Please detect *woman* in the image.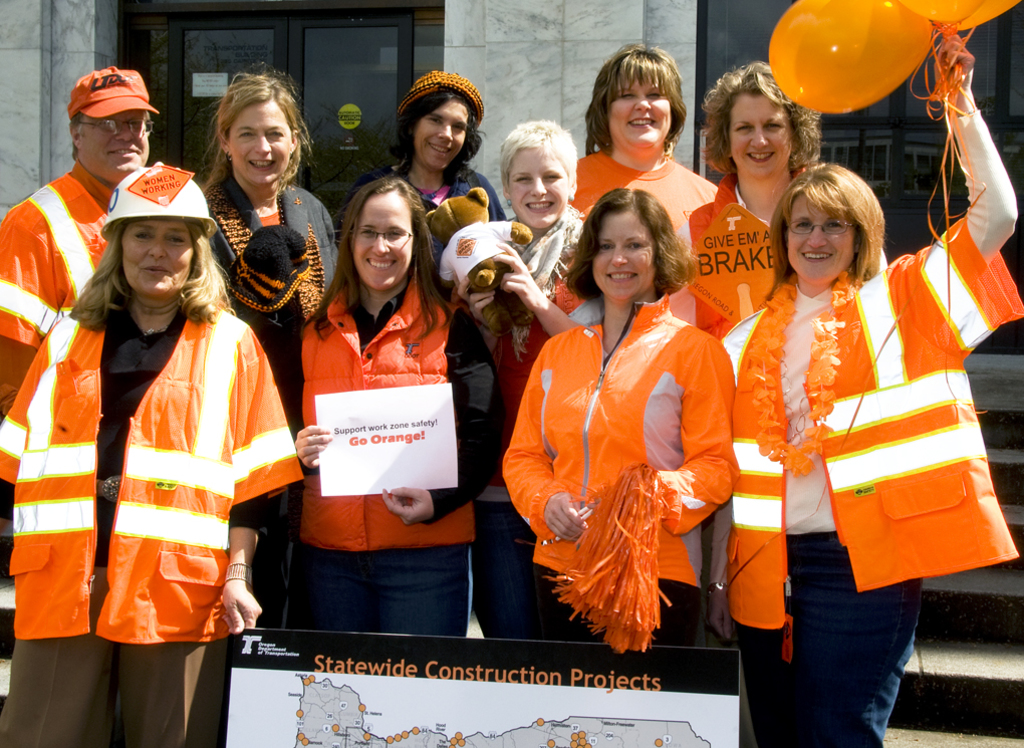
detection(181, 65, 349, 442).
